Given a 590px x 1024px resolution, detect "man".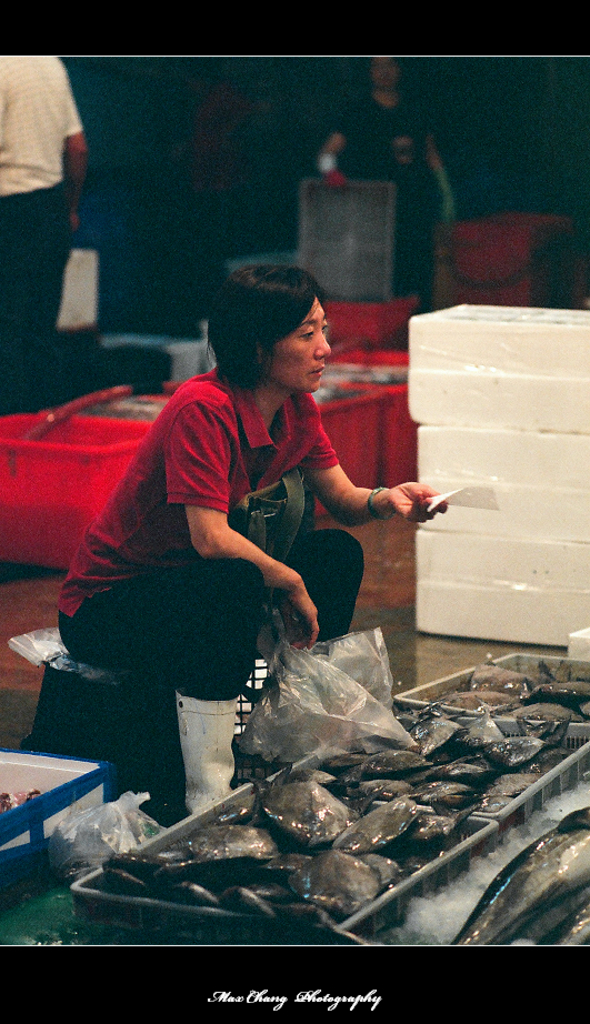
(0, 52, 89, 415).
